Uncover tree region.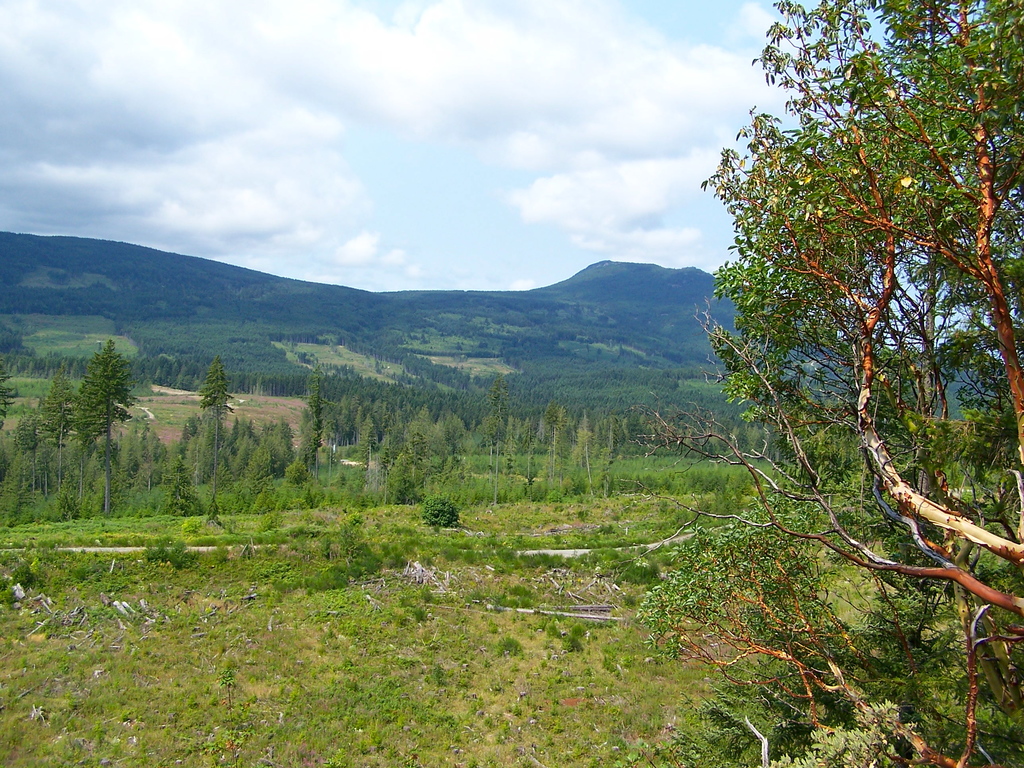
Uncovered: 0,378,17,436.
